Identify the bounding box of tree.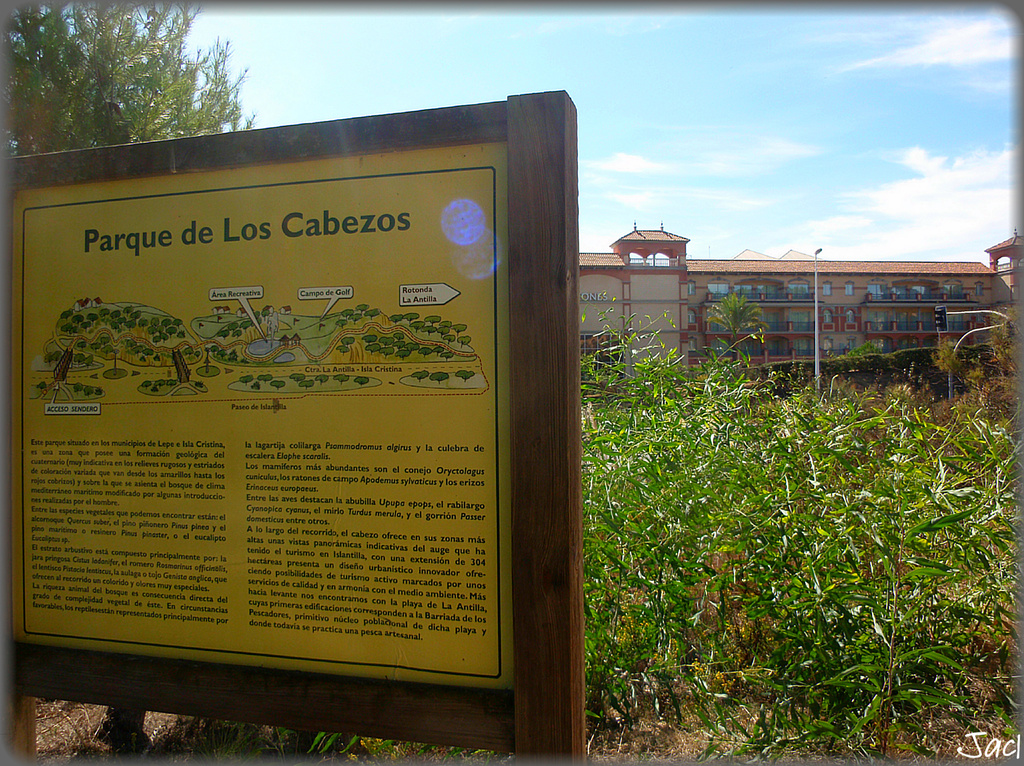
select_region(438, 330, 447, 332).
